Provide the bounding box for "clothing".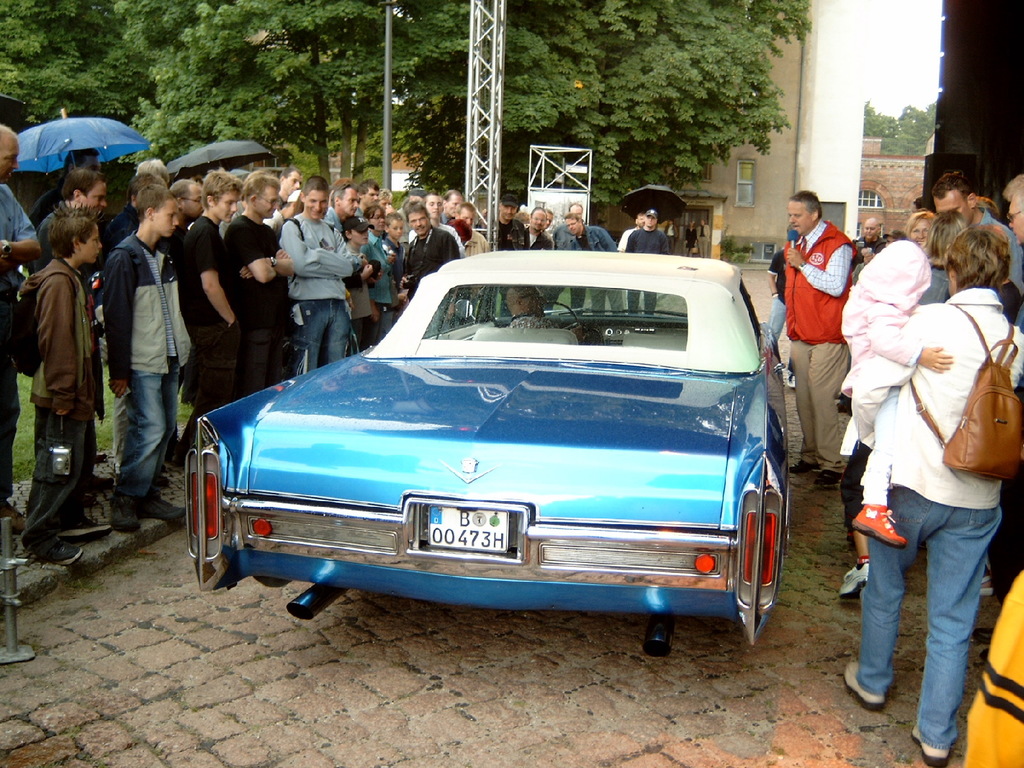
857, 241, 885, 268.
